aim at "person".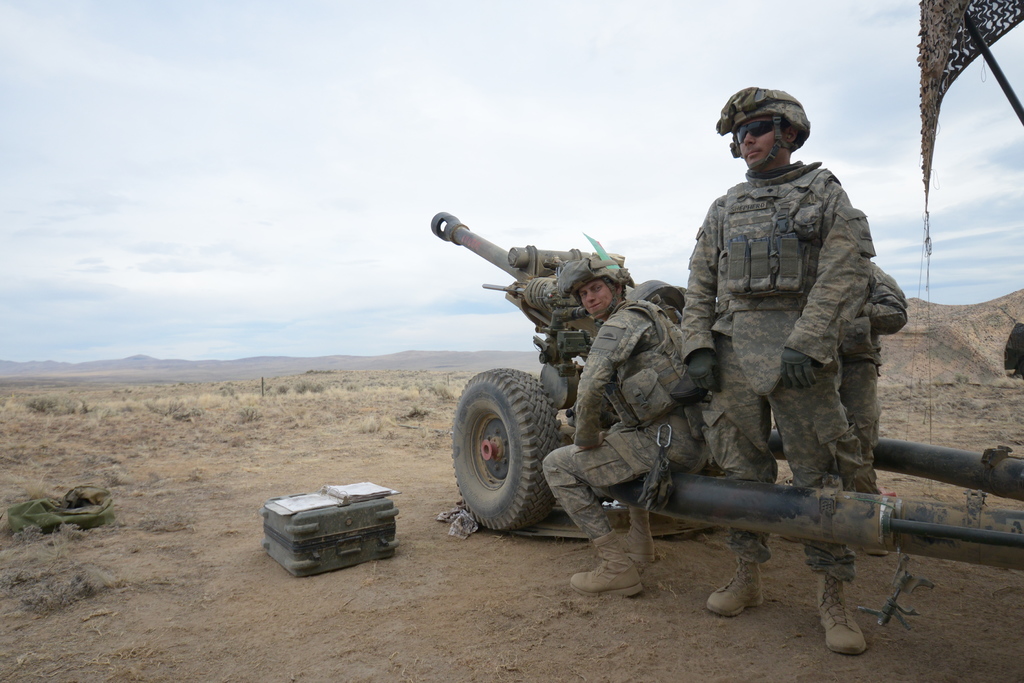
Aimed at x1=678 y1=90 x2=876 y2=653.
